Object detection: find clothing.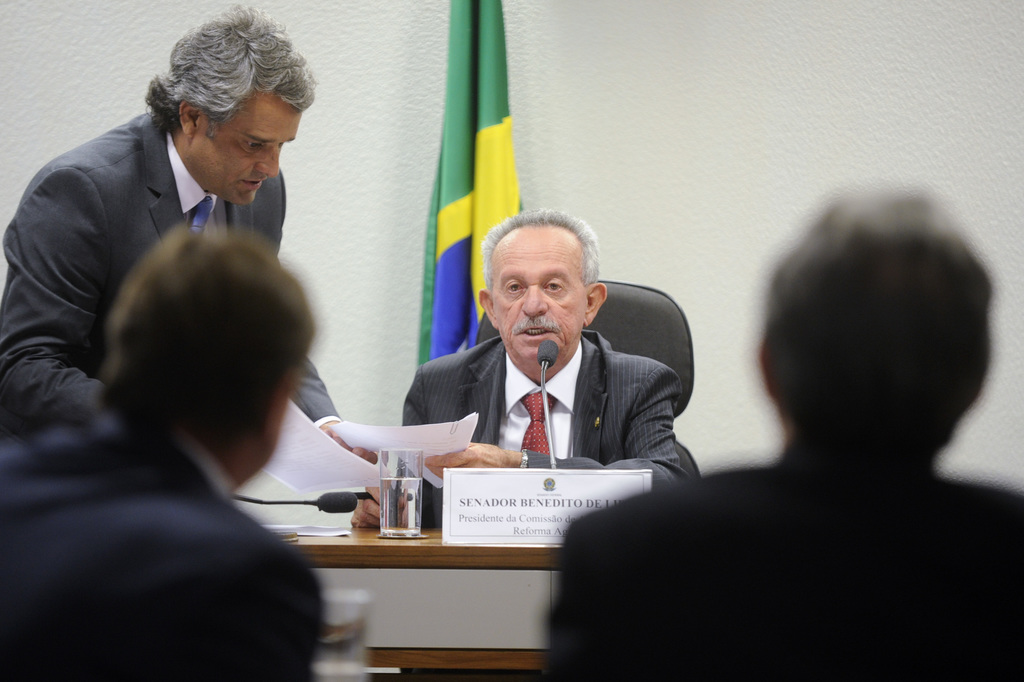
box(548, 448, 1023, 681).
